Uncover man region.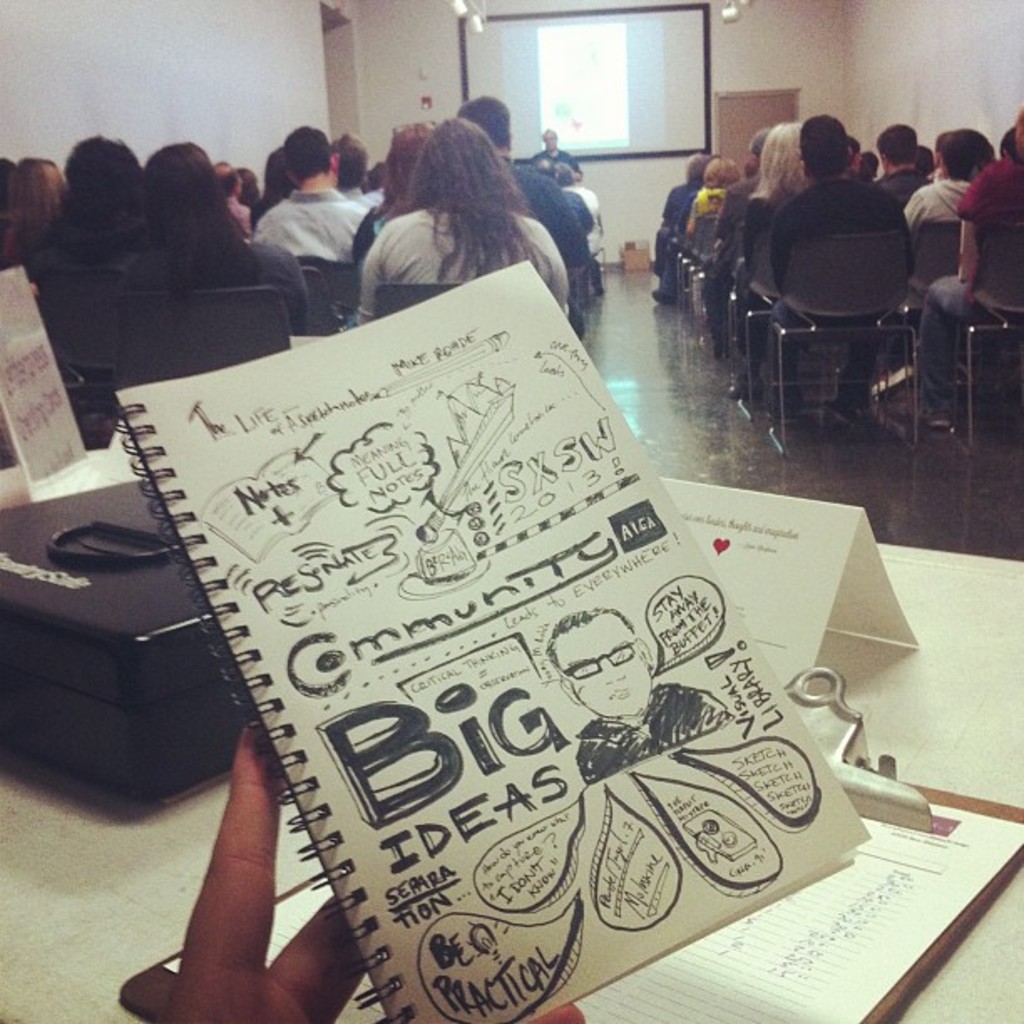
Uncovered: select_region(216, 159, 253, 234).
